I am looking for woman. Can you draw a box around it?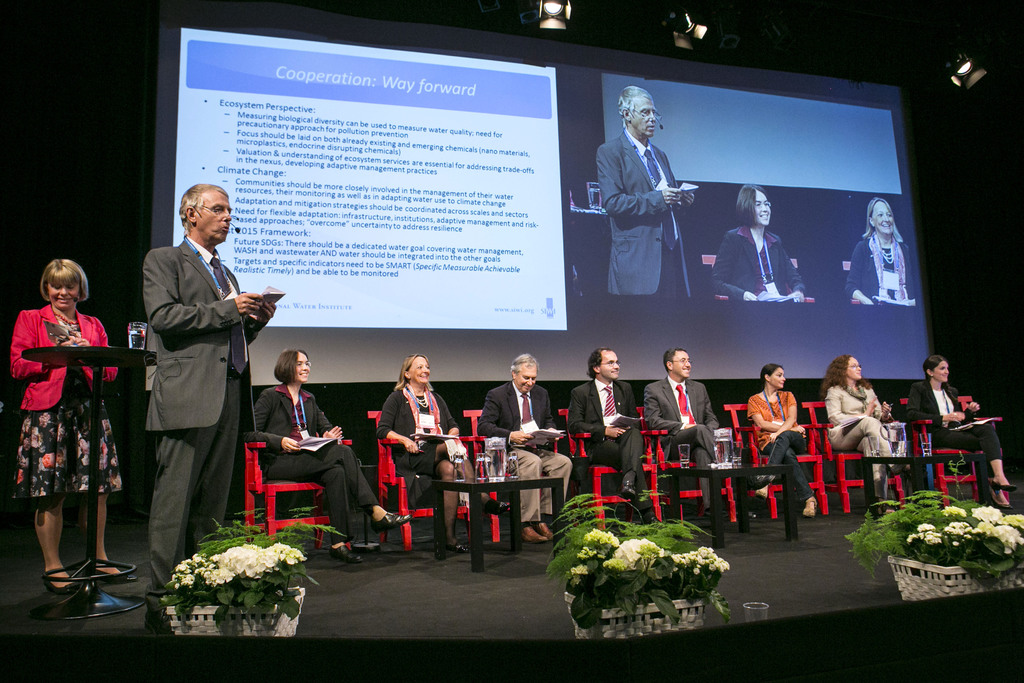
Sure, the bounding box is x1=908, y1=352, x2=1020, y2=511.
